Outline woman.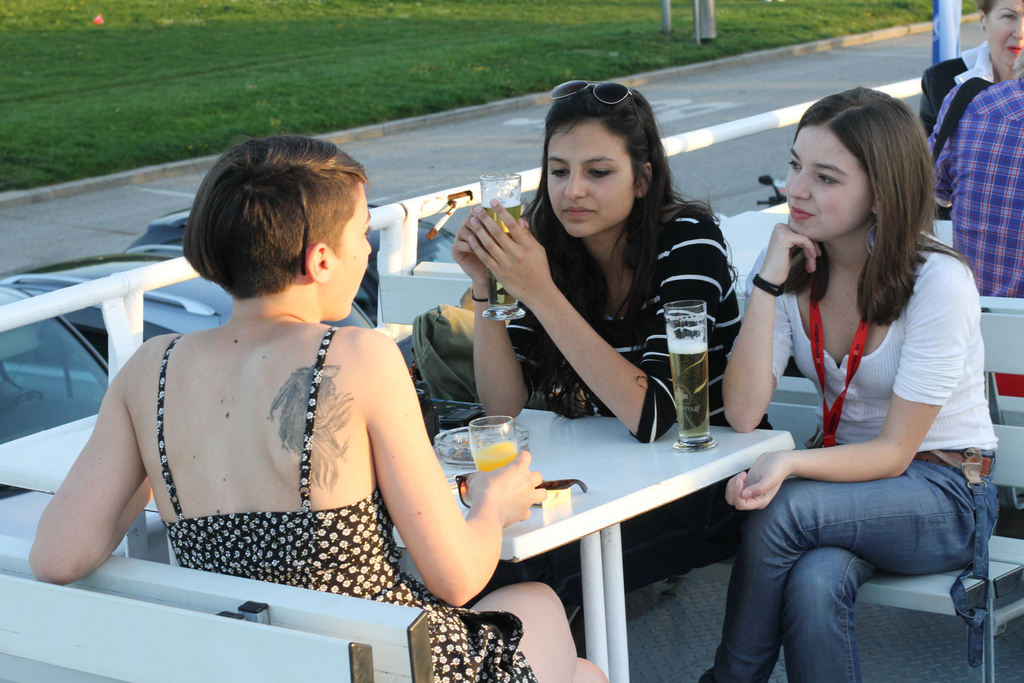
Outline: {"left": 448, "top": 76, "right": 751, "bottom": 646}.
